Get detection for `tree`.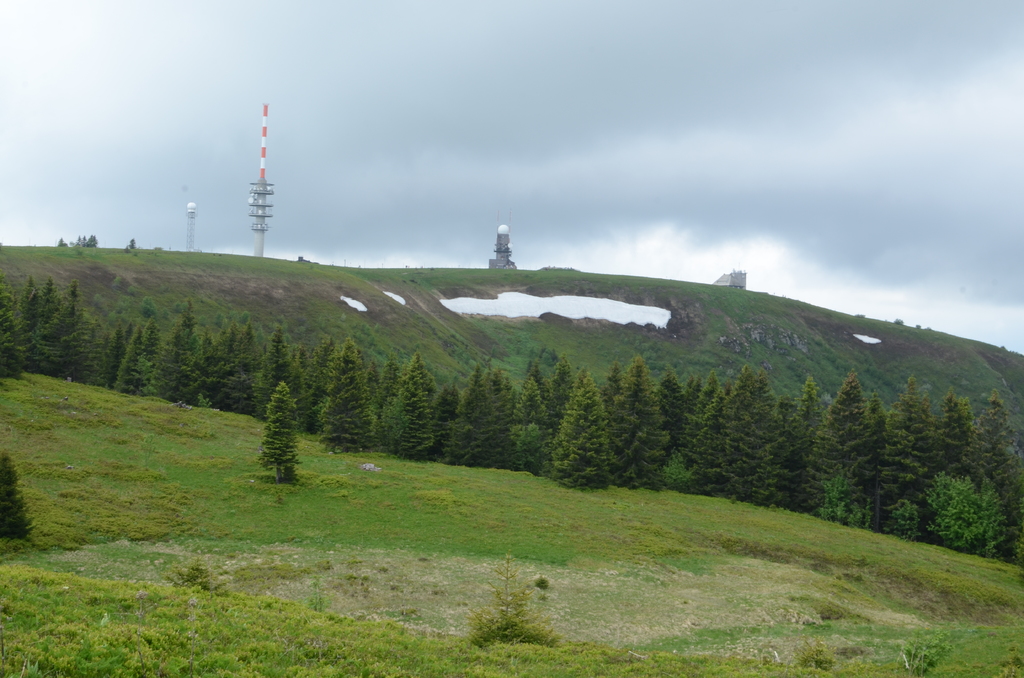
Detection: <region>694, 366, 765, 494</region>.
